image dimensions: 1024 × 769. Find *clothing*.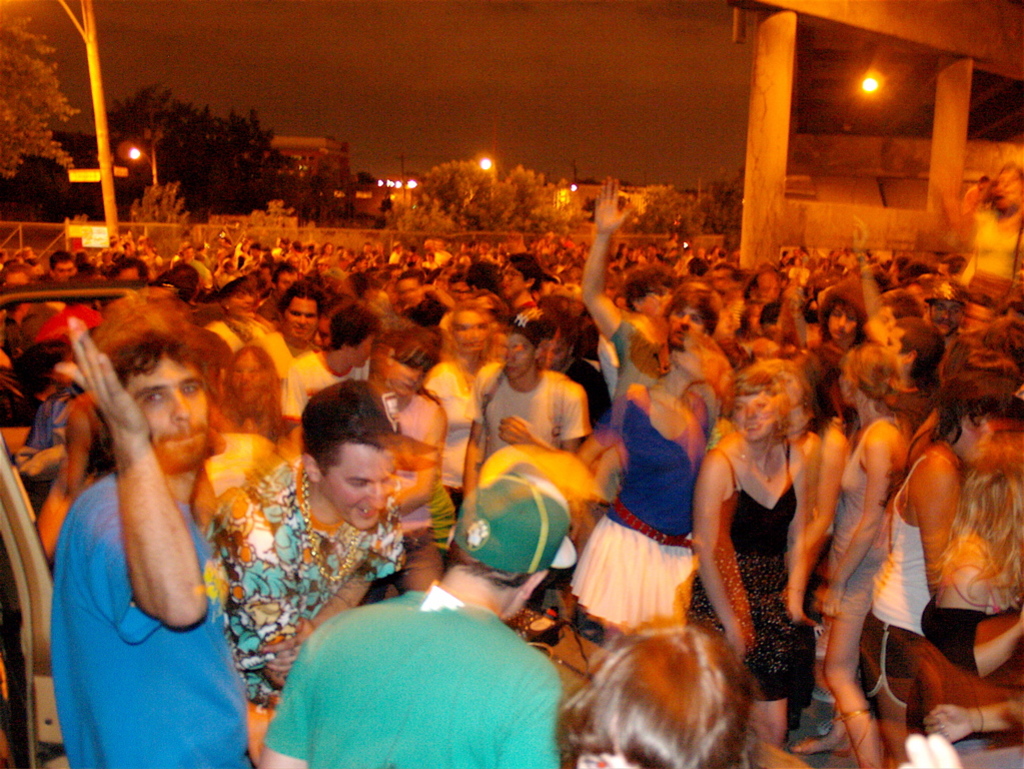
(922, 597, 1023, 677).
